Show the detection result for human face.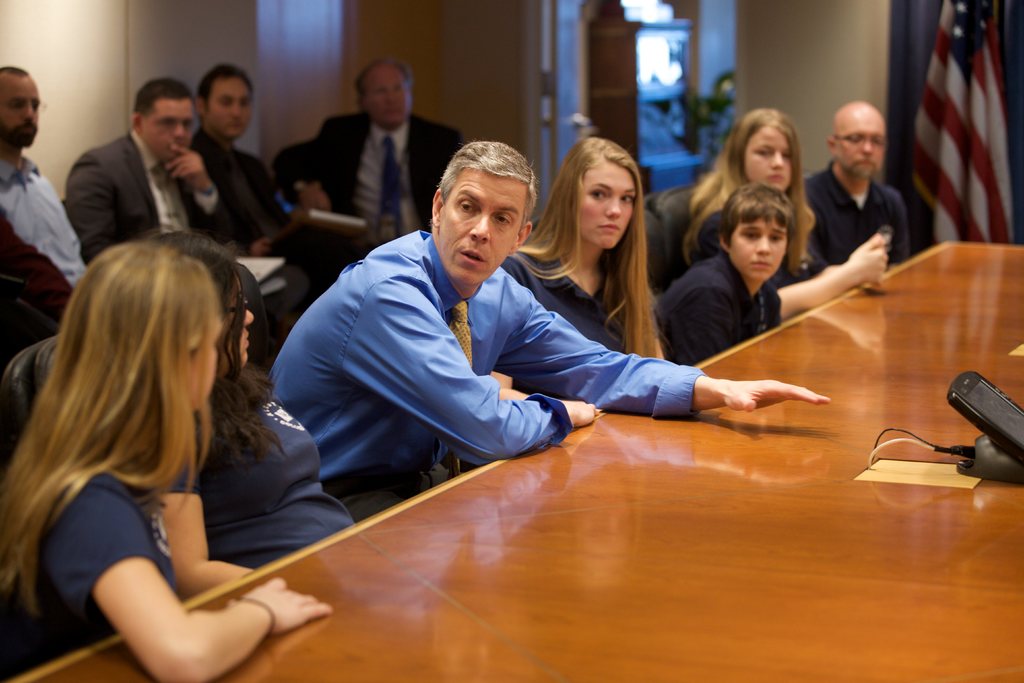
[209, 75, 255, 145].
